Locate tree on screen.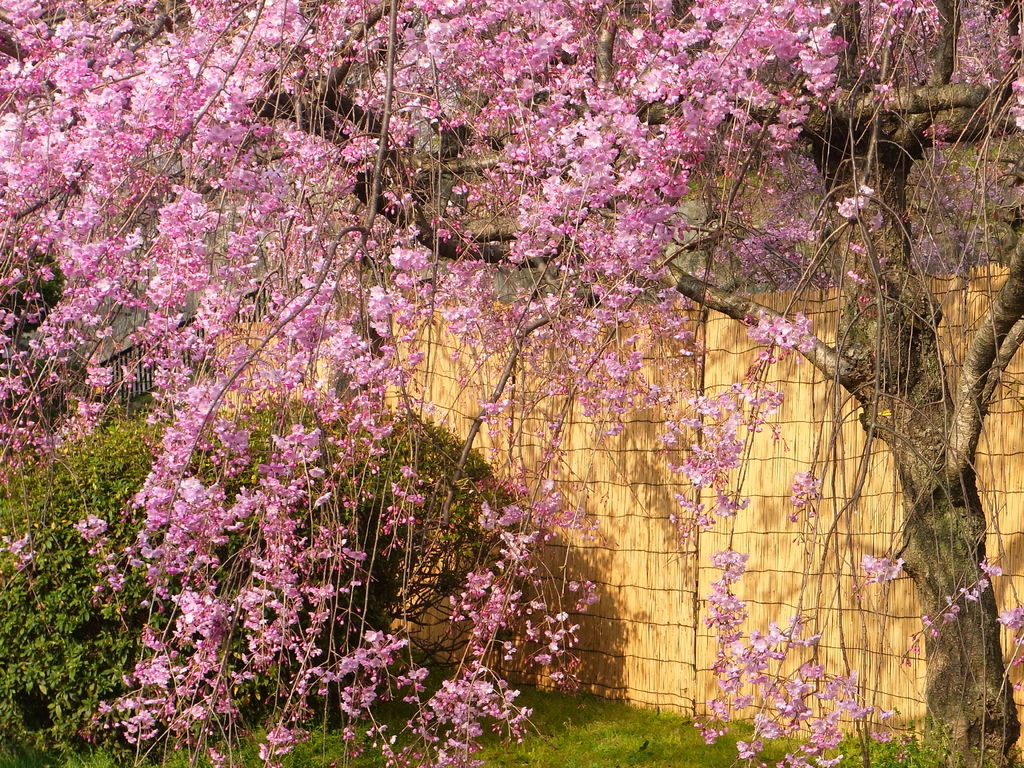
On screen at detection(0, 390, 495, 767).
